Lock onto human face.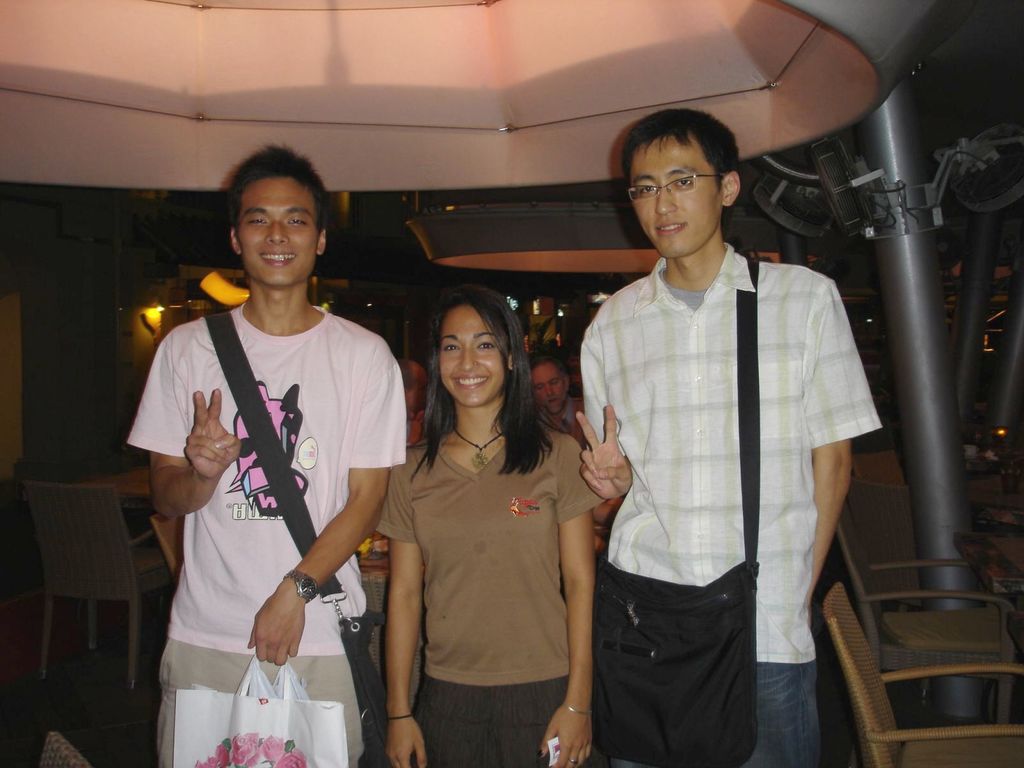
Locked: l=437, t=307, r=505, b=410.
